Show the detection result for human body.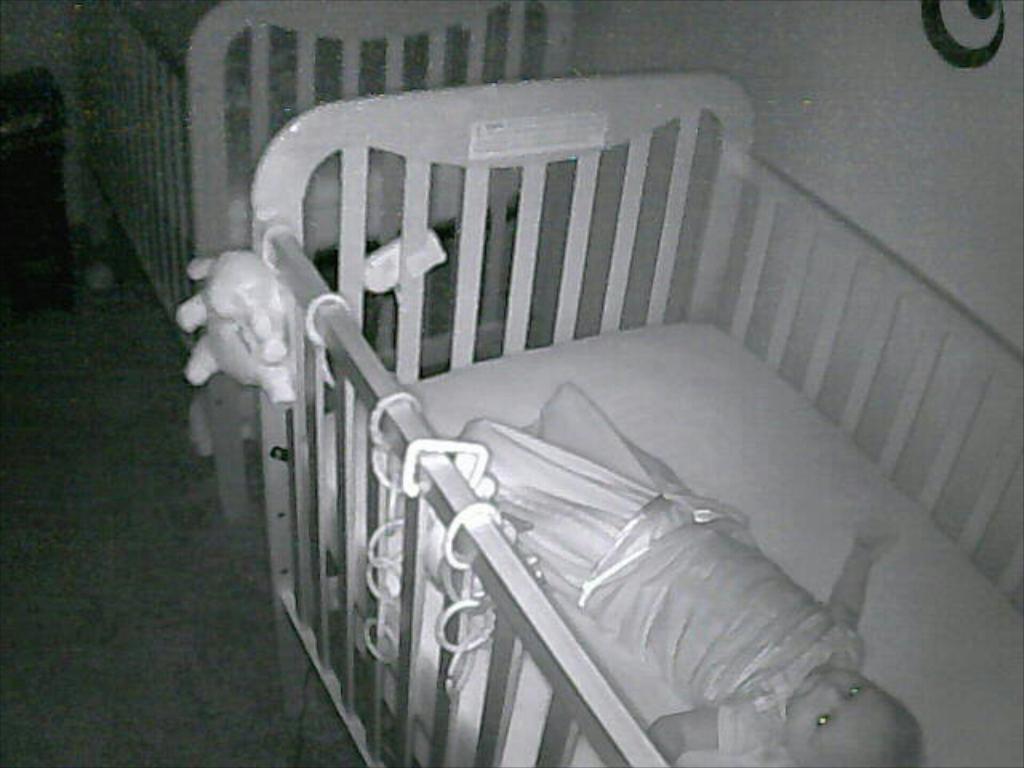
locate(461, 373, 899, 766).
